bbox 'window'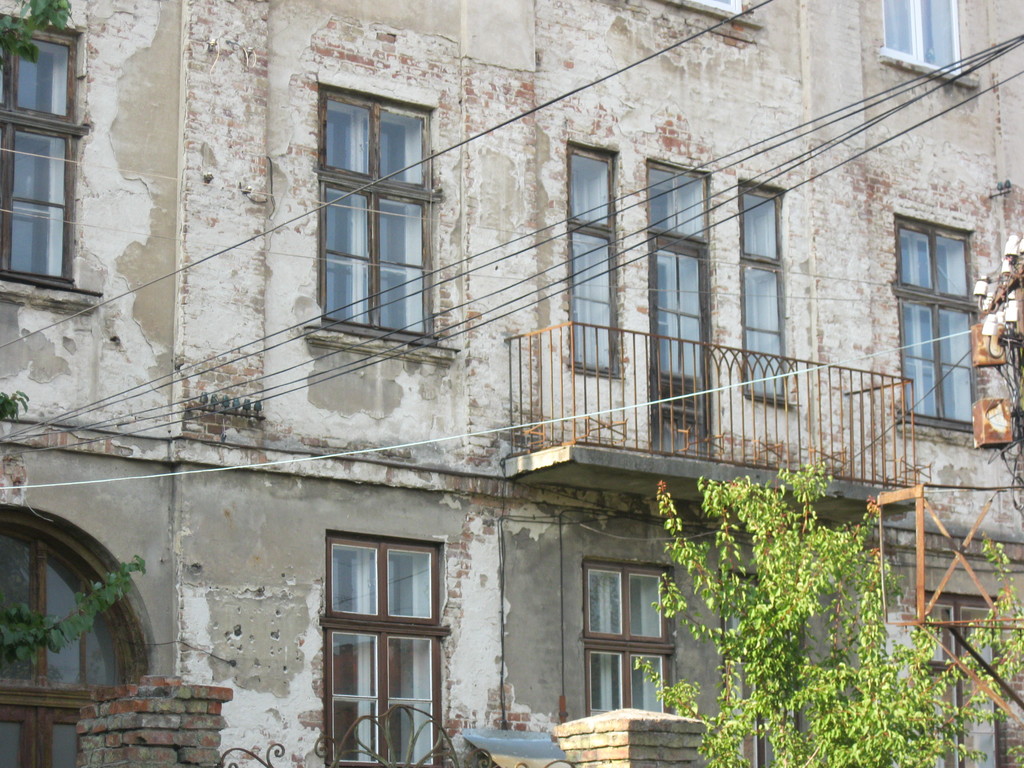
l=724, t=574, r=806, b=767
